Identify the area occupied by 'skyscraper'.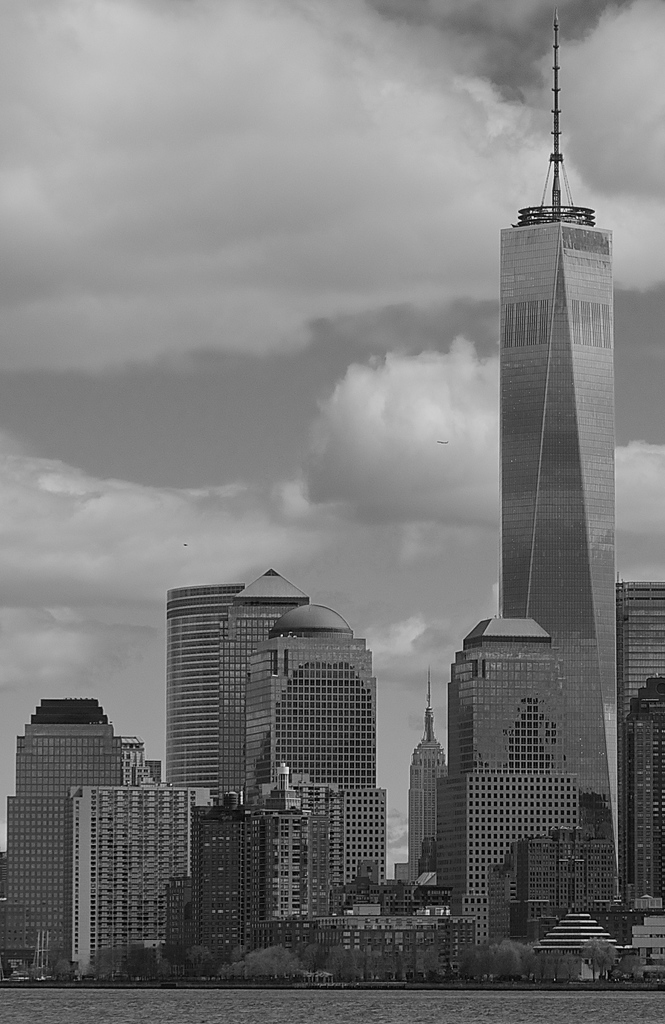
Area: box=[9, 687, 131, 986].
